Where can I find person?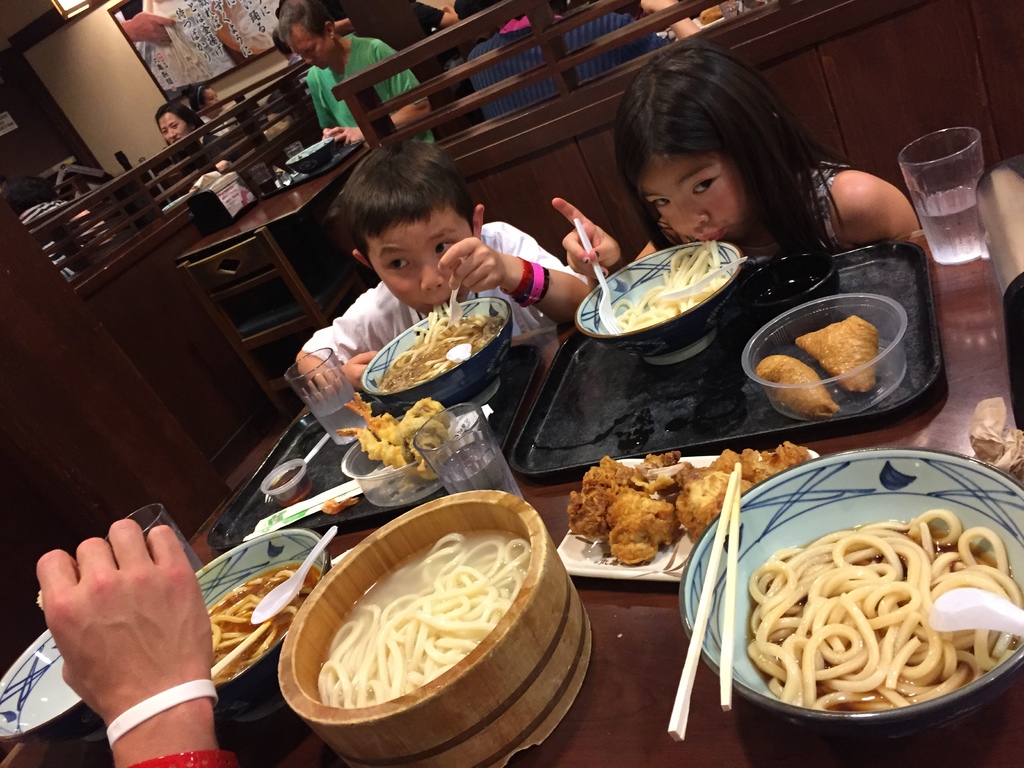
You can find it at Rect(15, 168, 120, 284).
